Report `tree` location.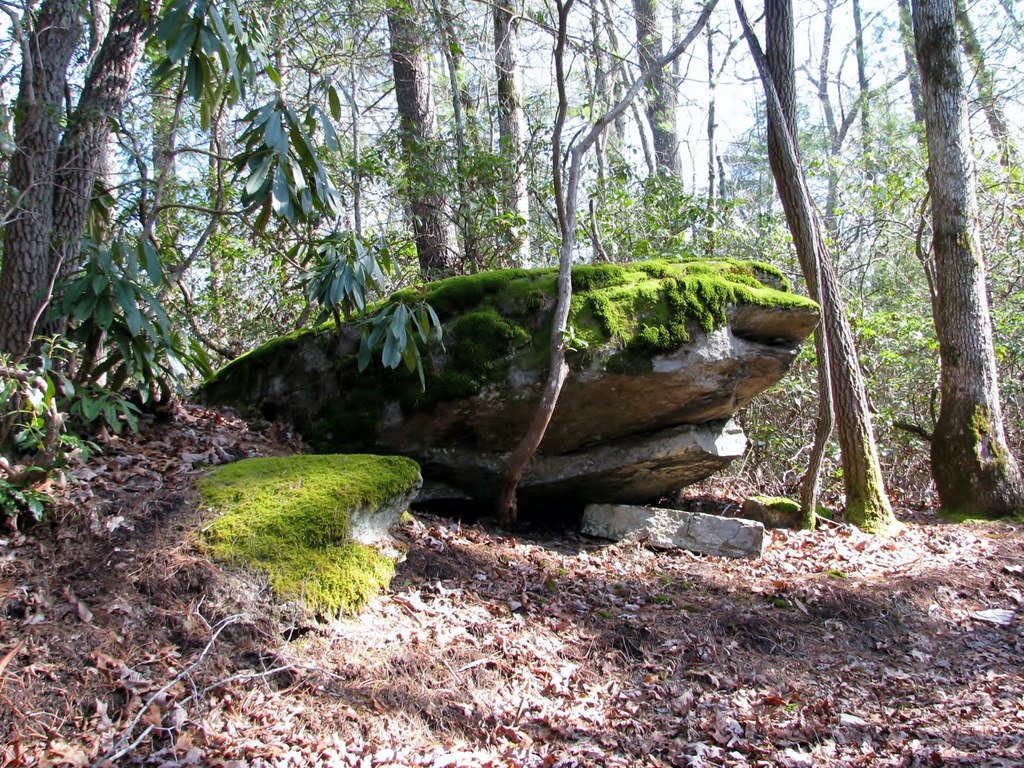
Report: 710/0/892/535.
